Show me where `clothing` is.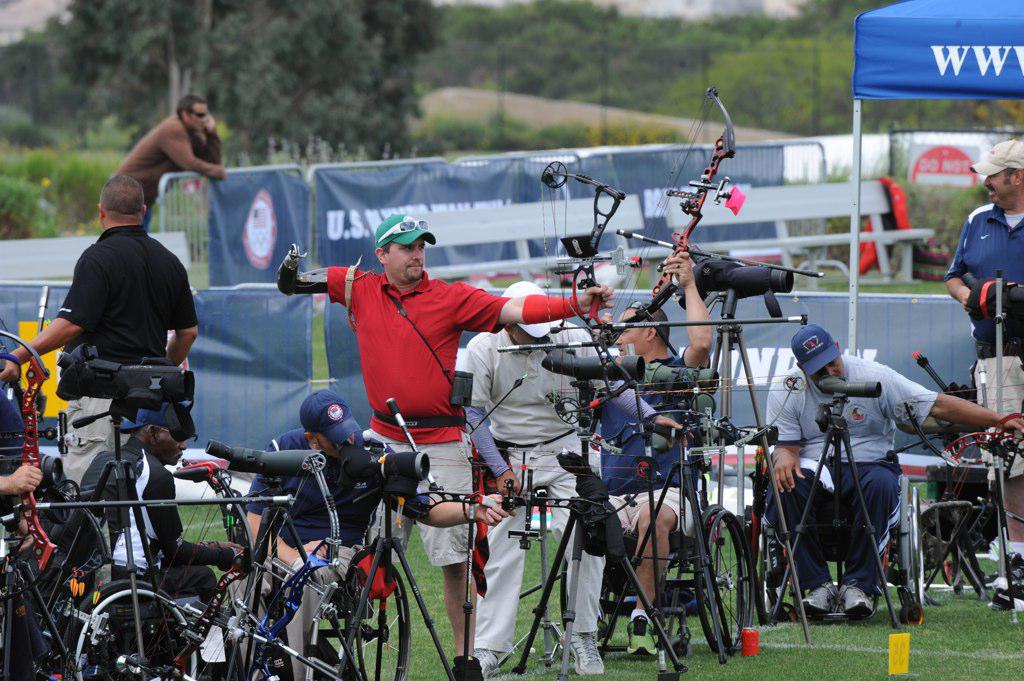
`clothing` is at BBox(594, 348, 715, 529).
